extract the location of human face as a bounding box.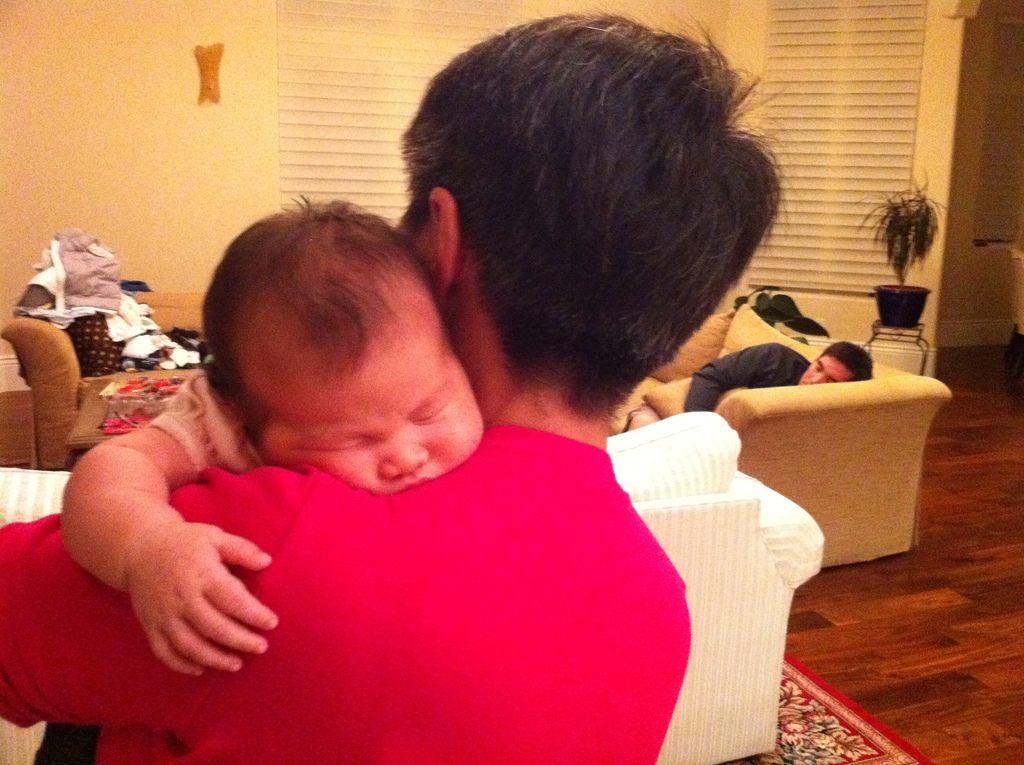
locate(265, 291, 489, 499).
